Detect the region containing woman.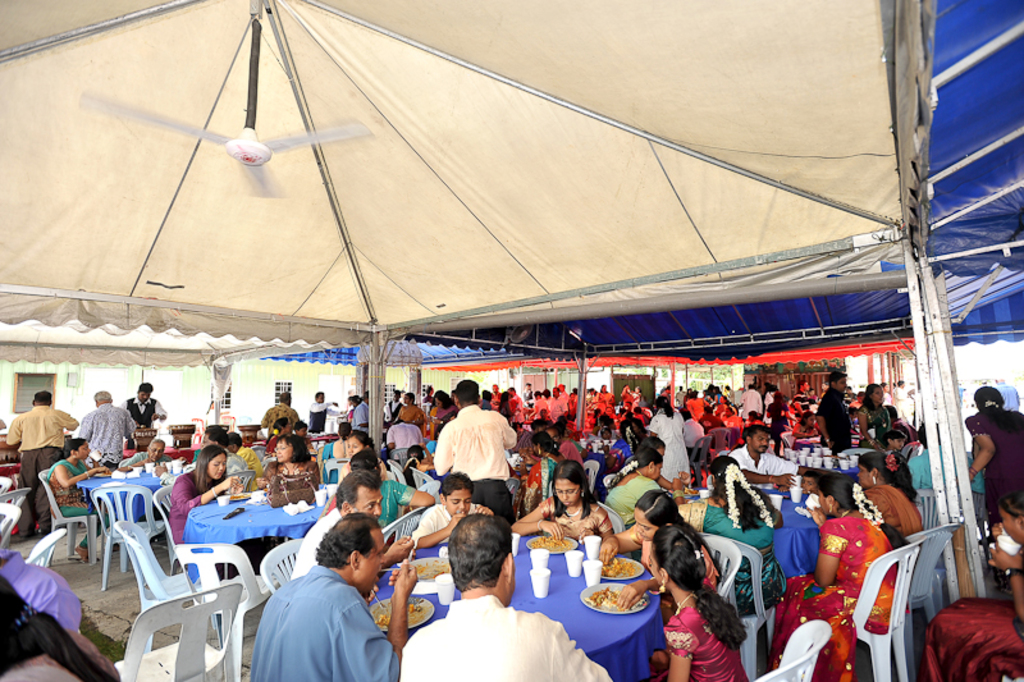
bbox=(498, 393, 512, 420).
